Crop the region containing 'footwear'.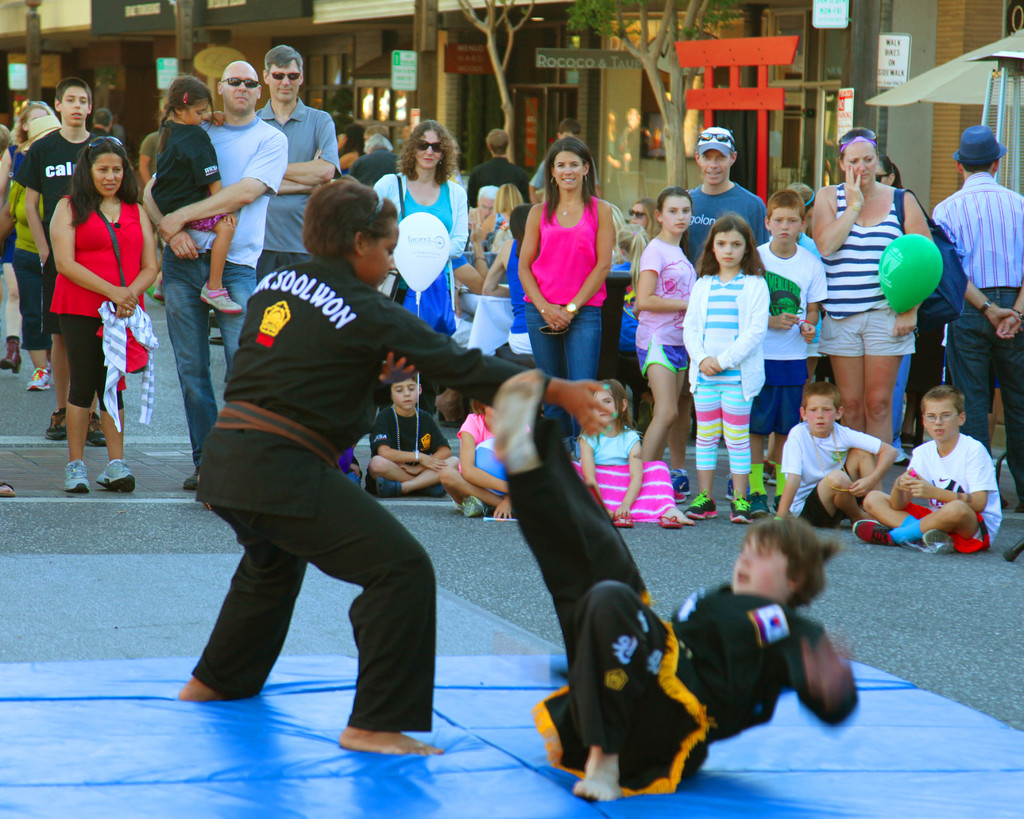
Crop region: locate(91, 457, 136, 494).
